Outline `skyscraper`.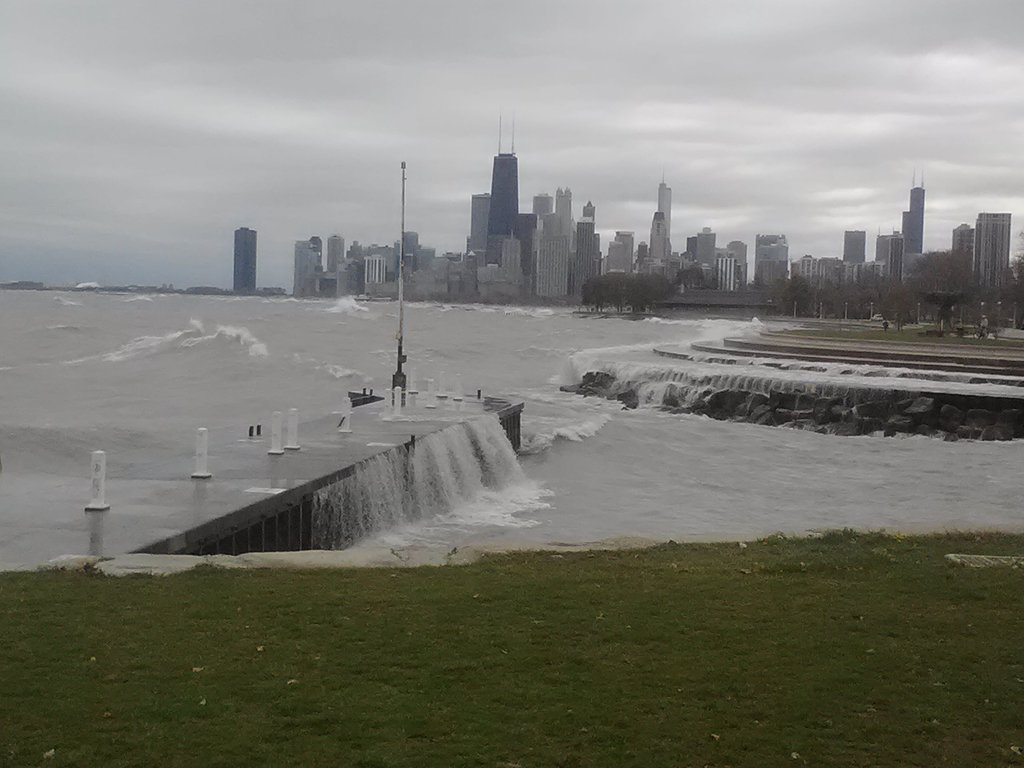
Outline: bbox(229, 223, 254, 289).
